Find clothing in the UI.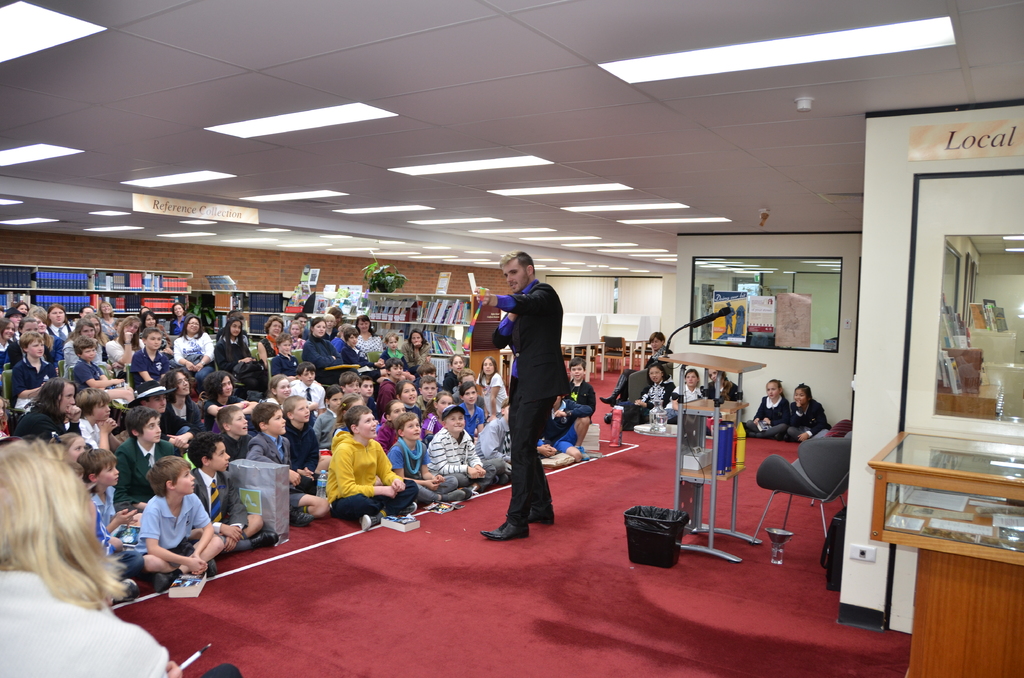
UI element at [left=483, top=374, right=513, bottom=411].
